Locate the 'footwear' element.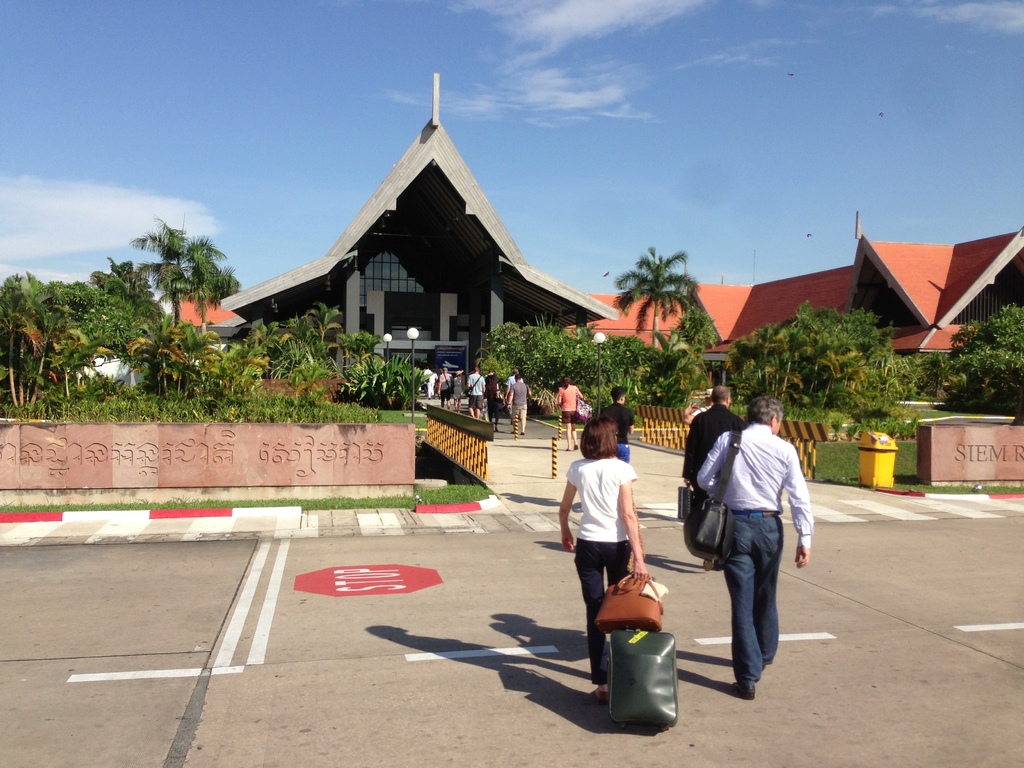
Element bbox: region(596, 688, 609, 705).
